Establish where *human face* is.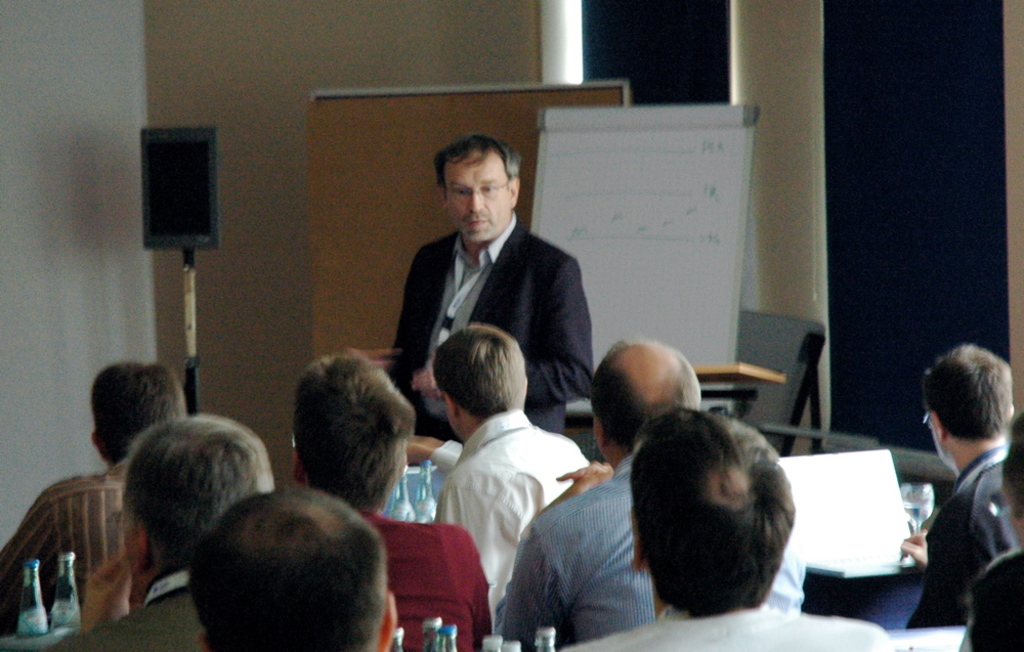
Established at bbox(447, 160, 512, 244).
